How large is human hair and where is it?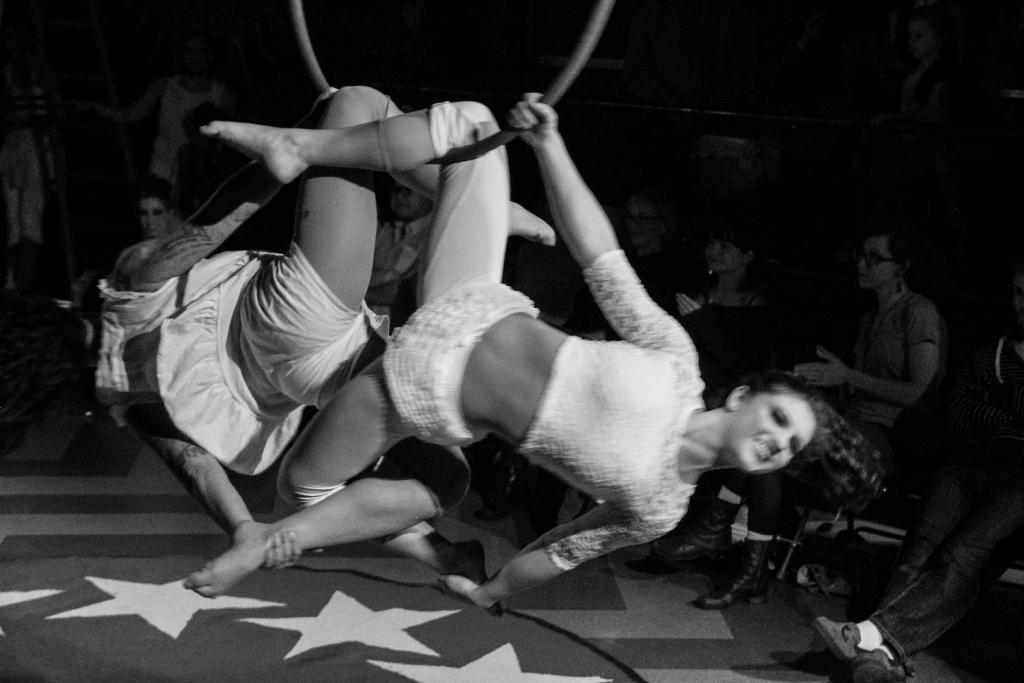
Bounding box: 879:218:915:269.
